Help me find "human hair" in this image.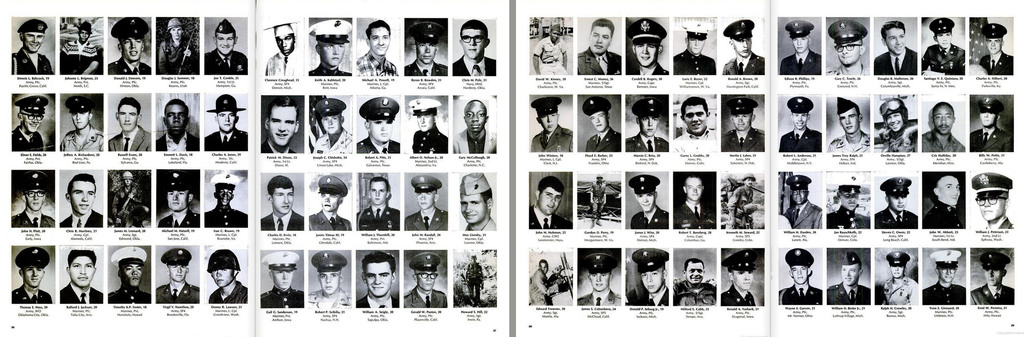
Found it: select_region(461, 20, 486, 42).
